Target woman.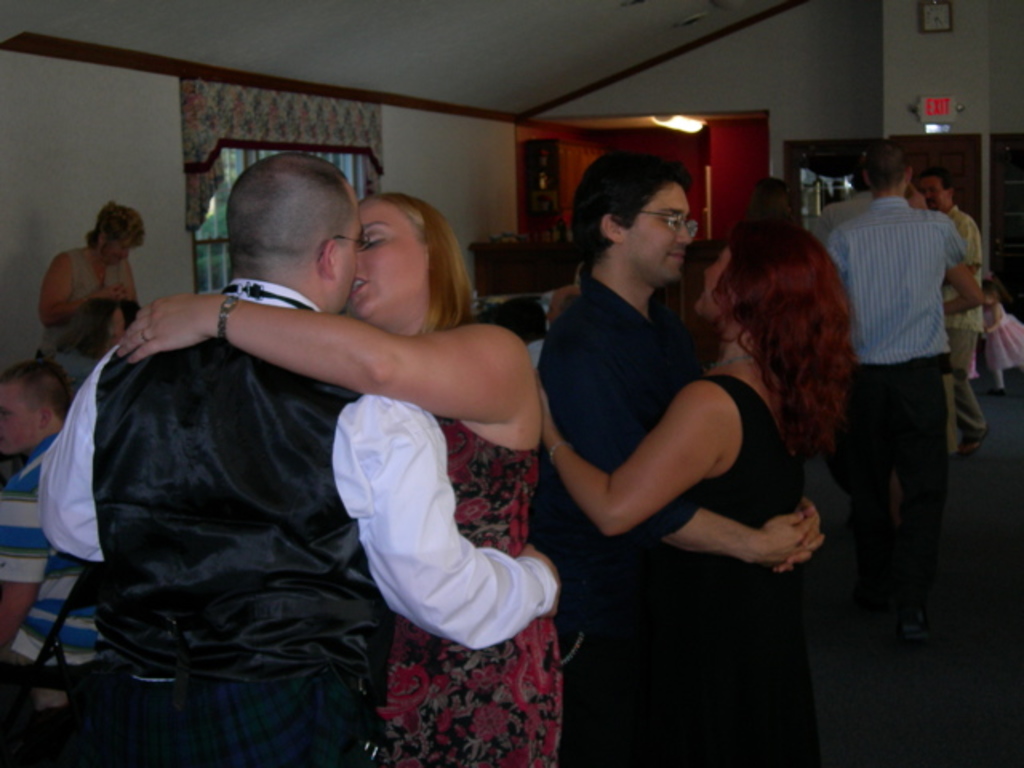
Target region: select_region(122, 189, 573, 766).
